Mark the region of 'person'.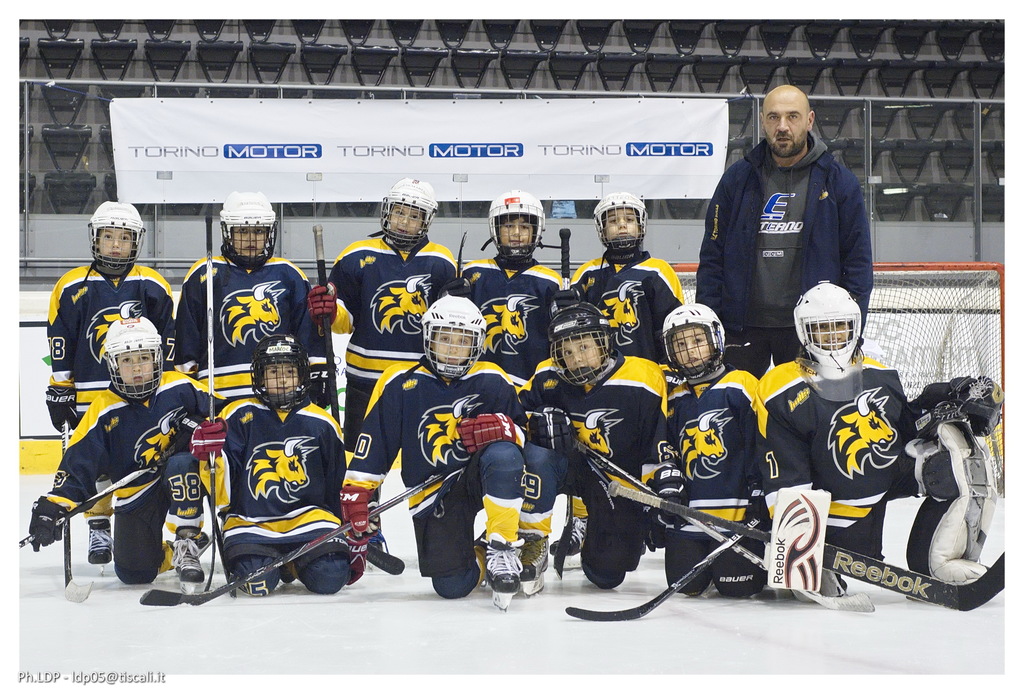
Region: [x1=523, y1=301, x2=670, y2=597].
